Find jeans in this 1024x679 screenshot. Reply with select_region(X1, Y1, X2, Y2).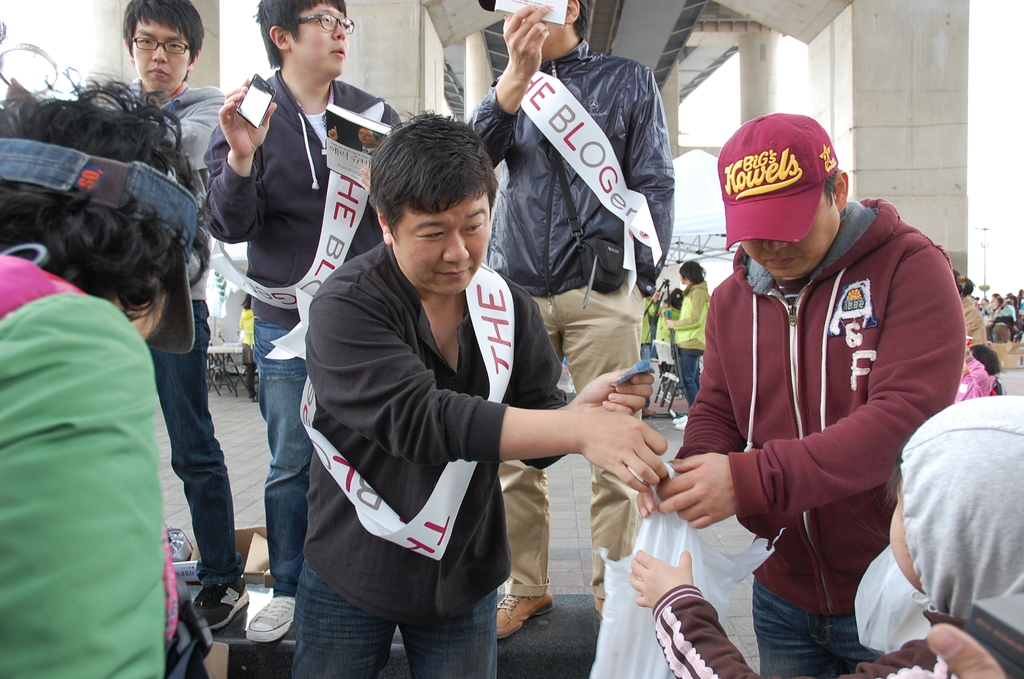
select_region(757, 575, 884, 678).
